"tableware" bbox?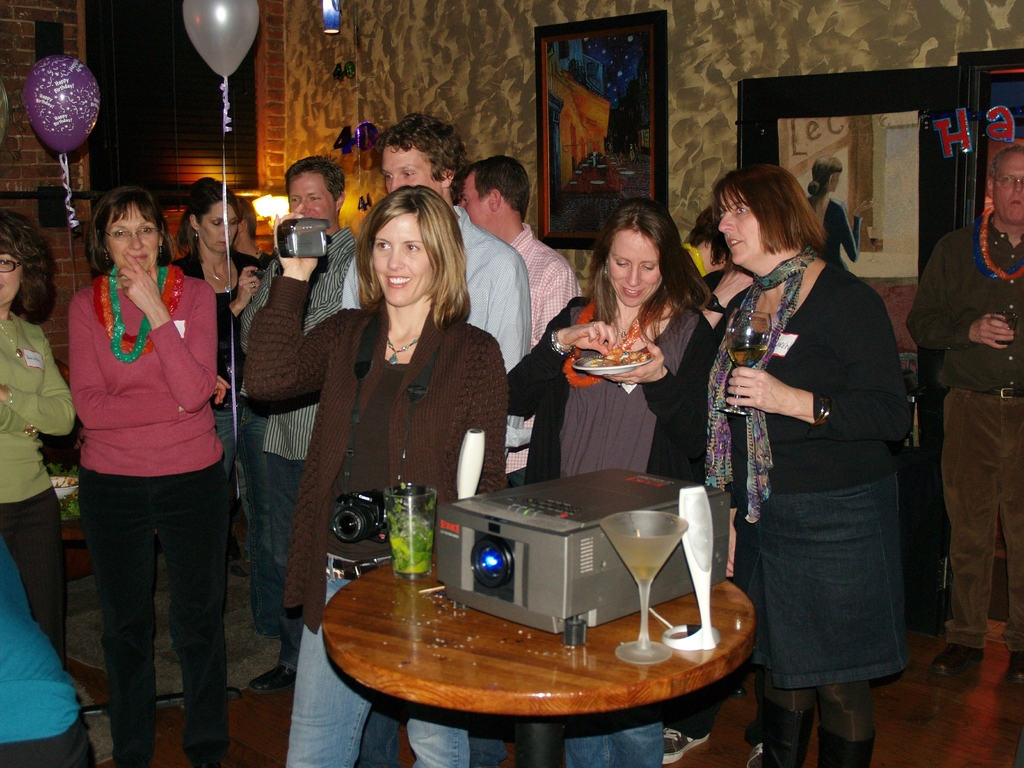
(571, 346, 655, 377)
